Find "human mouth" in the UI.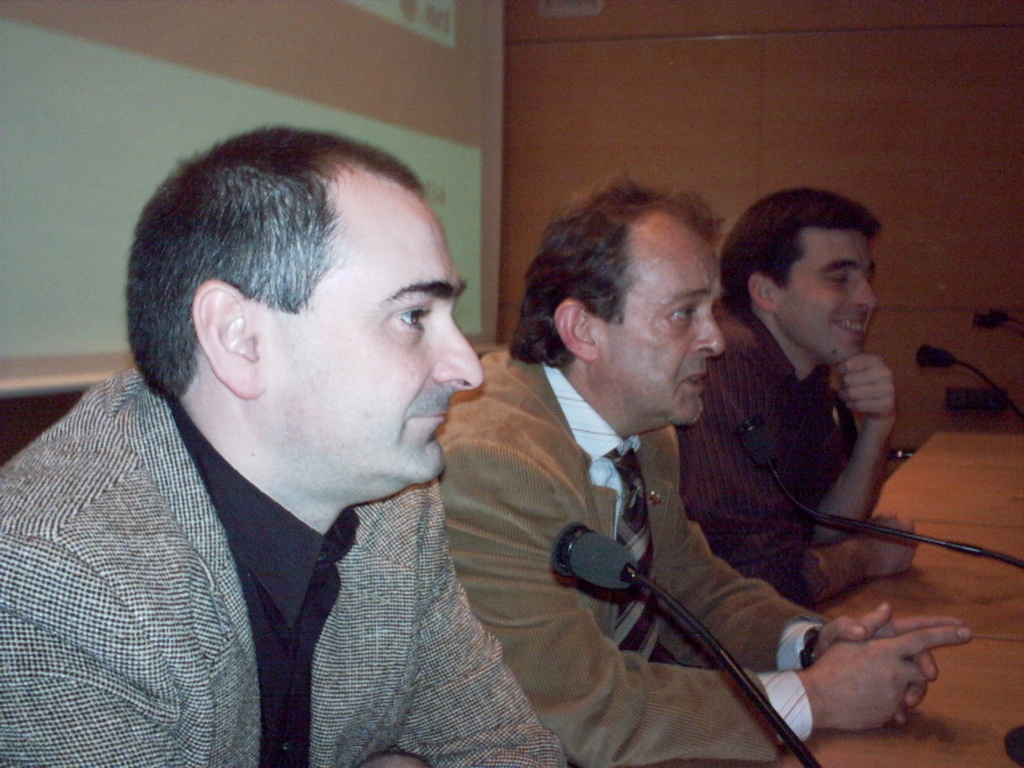
UI element at <bbox>830, 315, 868, 342</bbox>.
